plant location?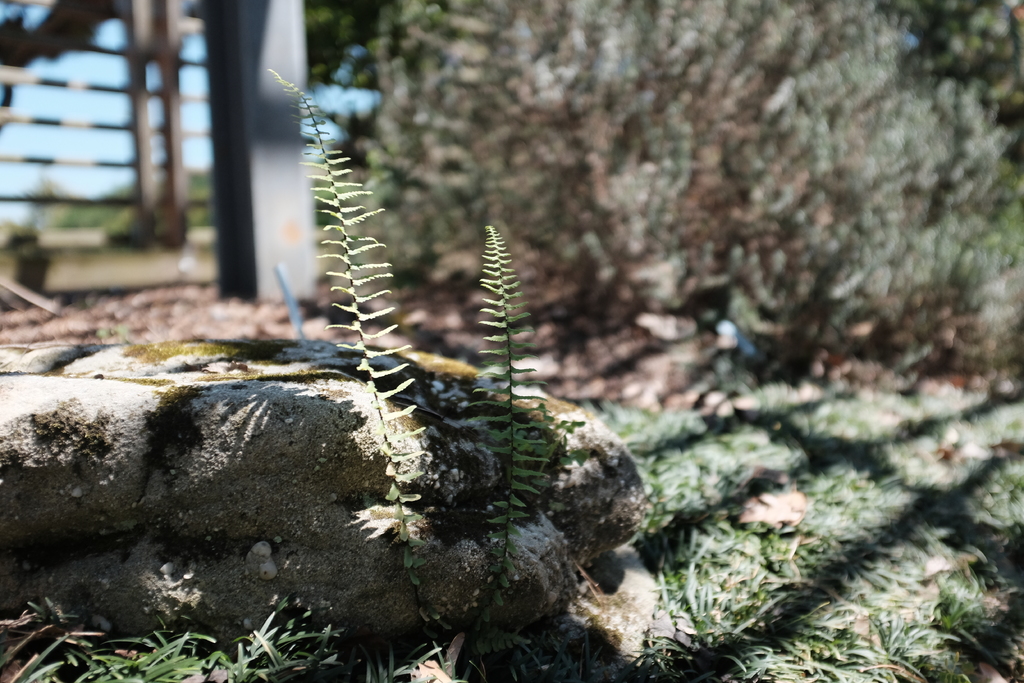
select_region(266, 71, 460, 632)
